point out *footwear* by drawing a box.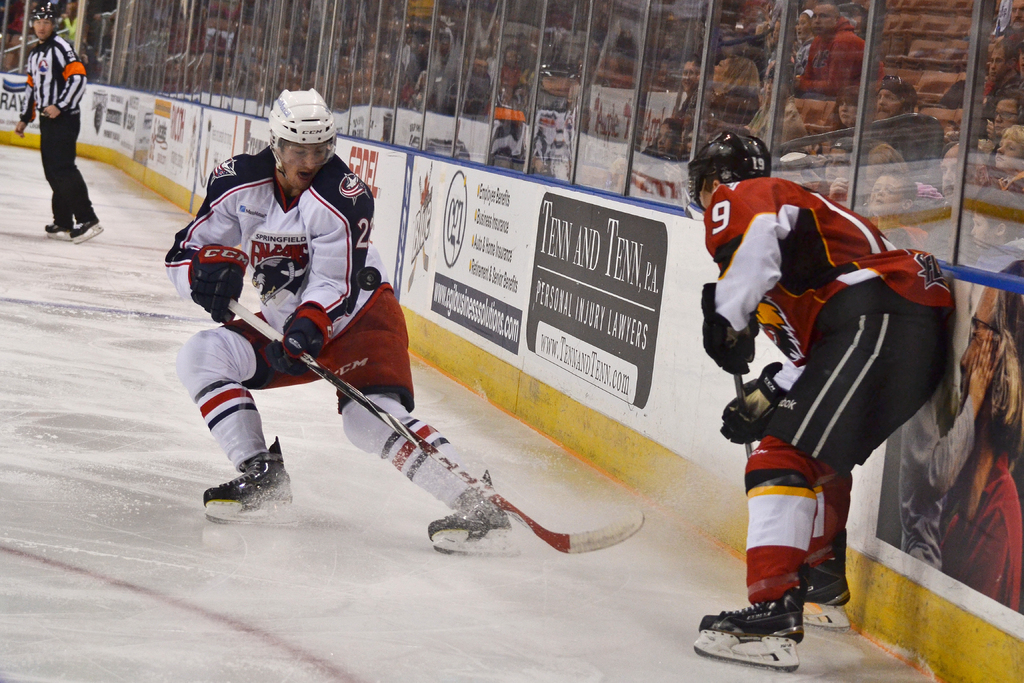
box(696, 588, 802, 647).
